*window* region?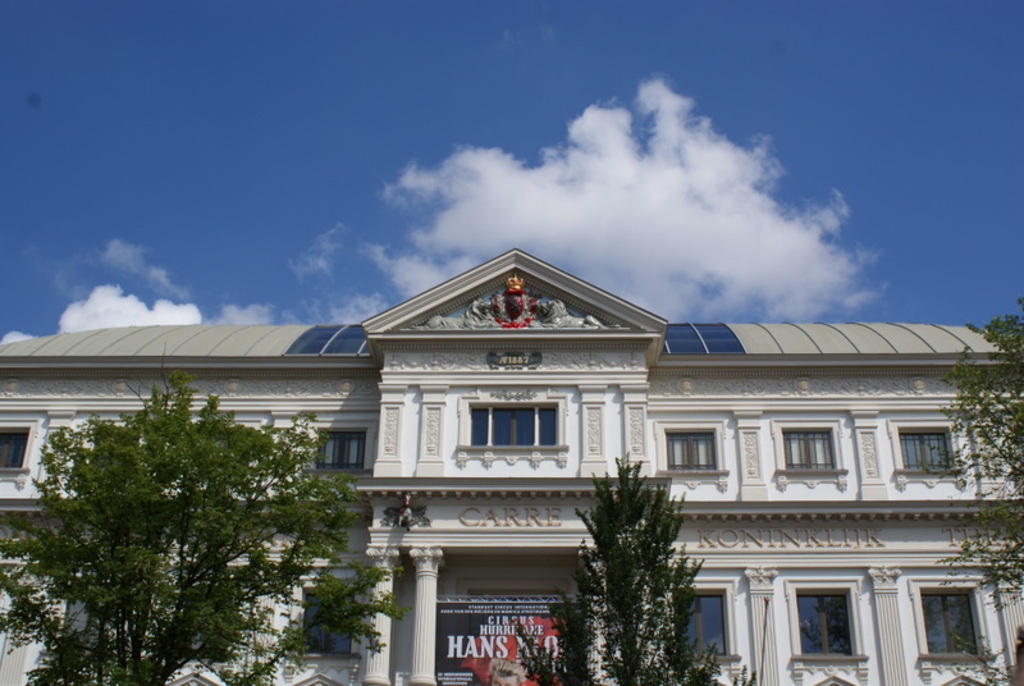
(left=772, top=564, right=902, bottom=668)
